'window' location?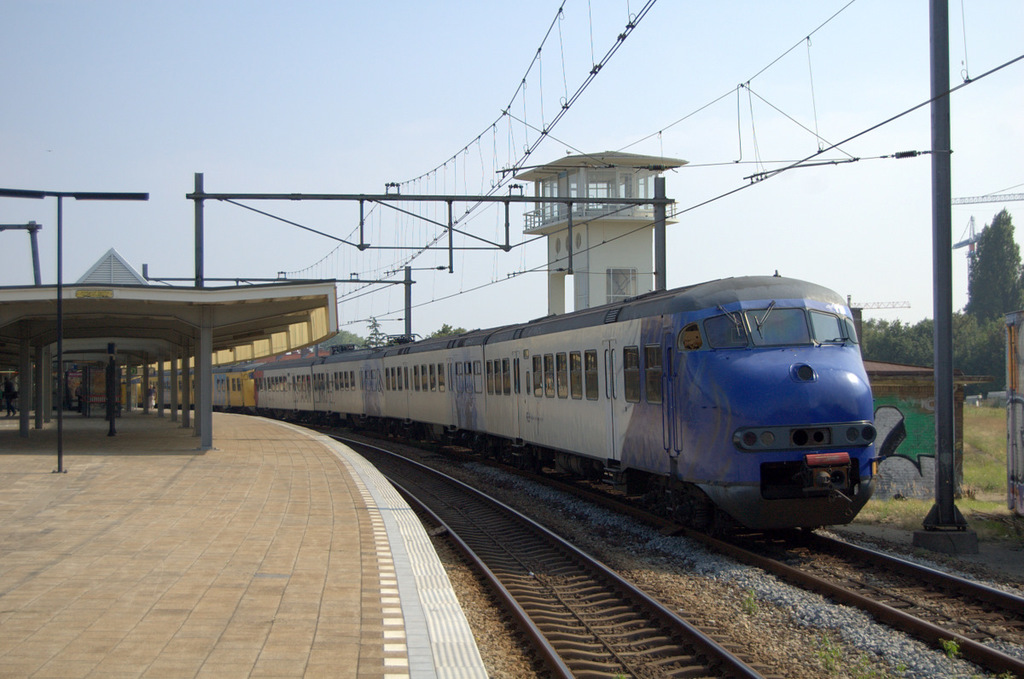
393/367/396/386
